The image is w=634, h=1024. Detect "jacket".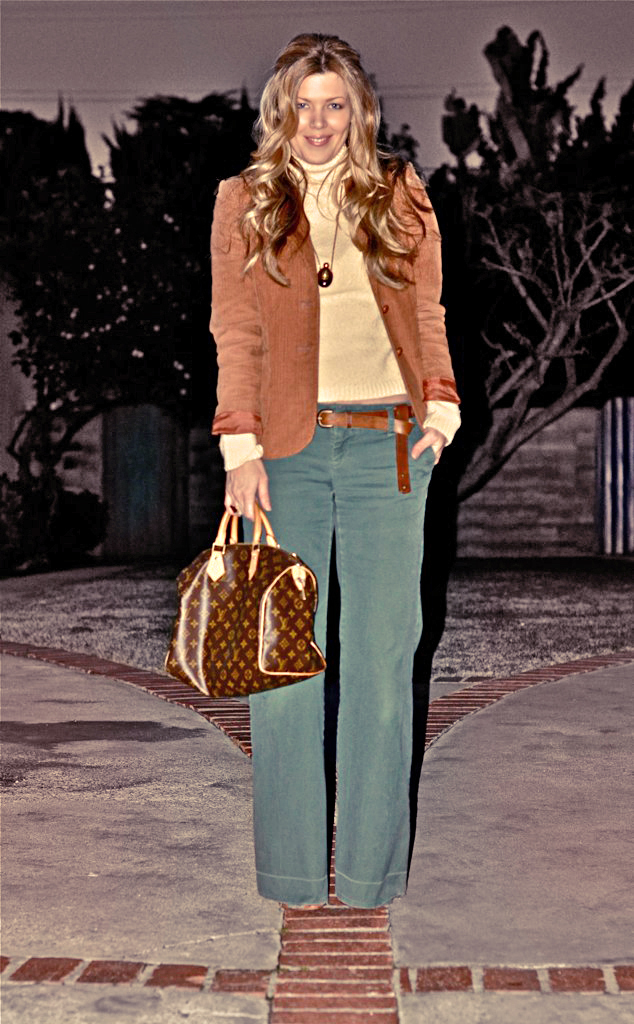
Detection: [183, 156, 464, 511].
